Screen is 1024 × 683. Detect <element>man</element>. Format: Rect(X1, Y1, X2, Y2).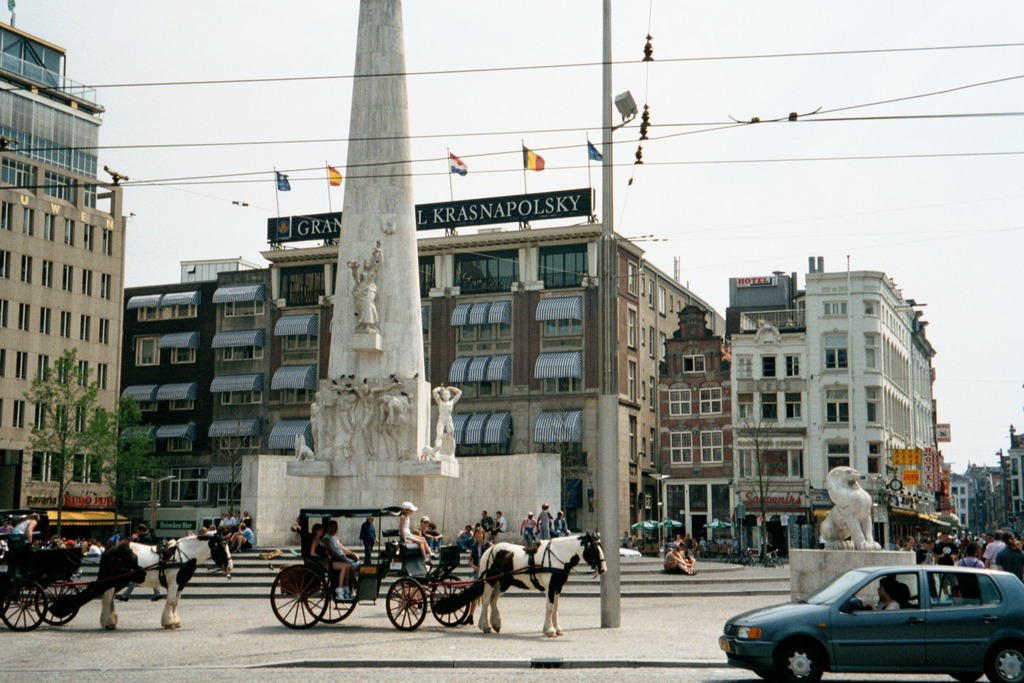
Rect(678, 542, 697, 580).
